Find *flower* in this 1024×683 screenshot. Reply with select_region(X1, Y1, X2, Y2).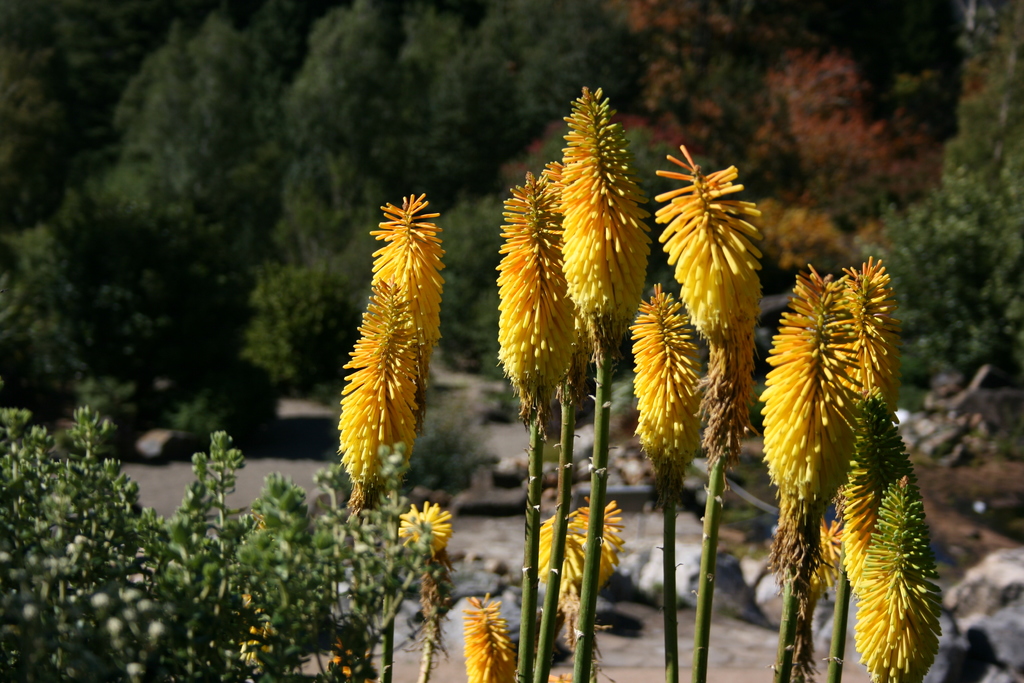
select_region(461, 595, 515, 682).
